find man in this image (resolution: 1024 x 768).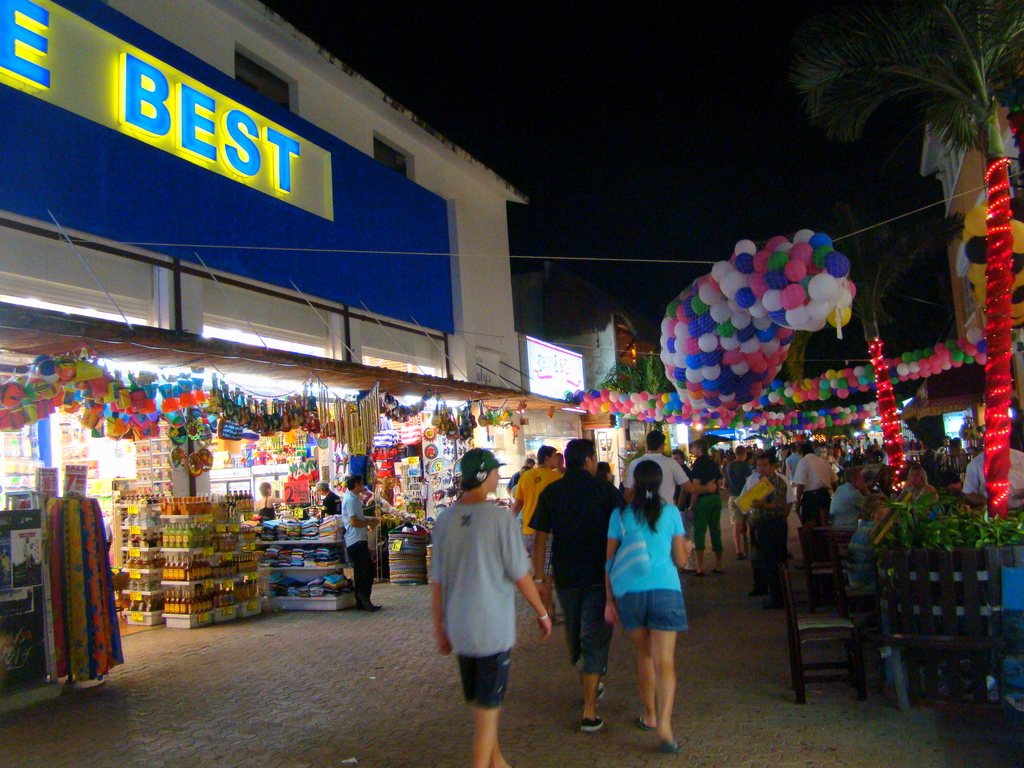
{"x1": 747, "y1": 448, "x2": 789, "y2": 600}.
